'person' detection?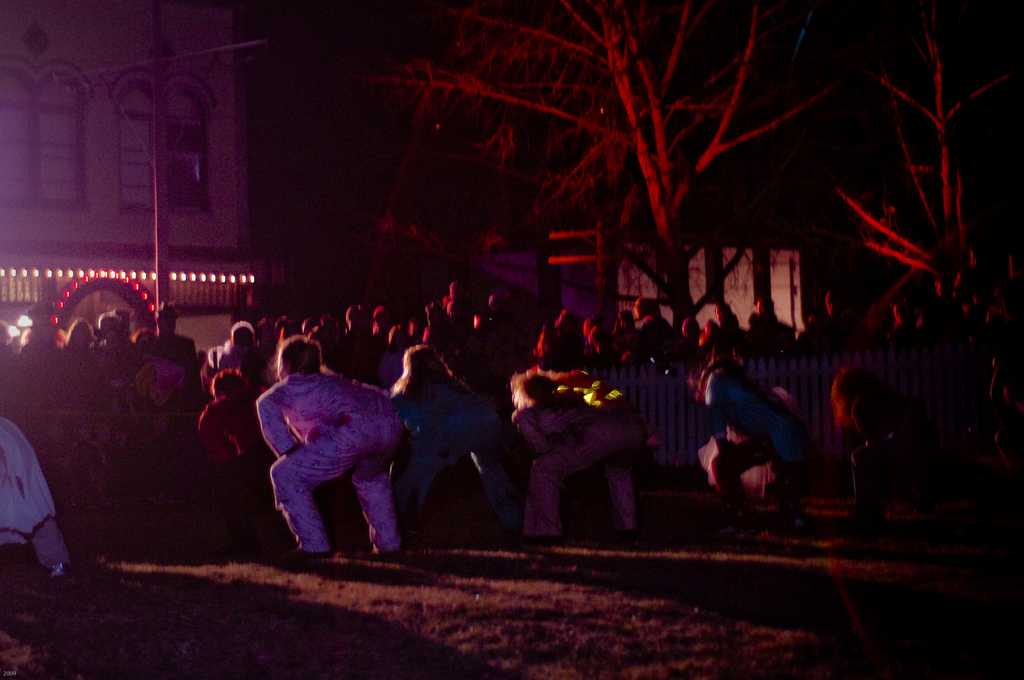
Rect(242, 328, 408, 577)
